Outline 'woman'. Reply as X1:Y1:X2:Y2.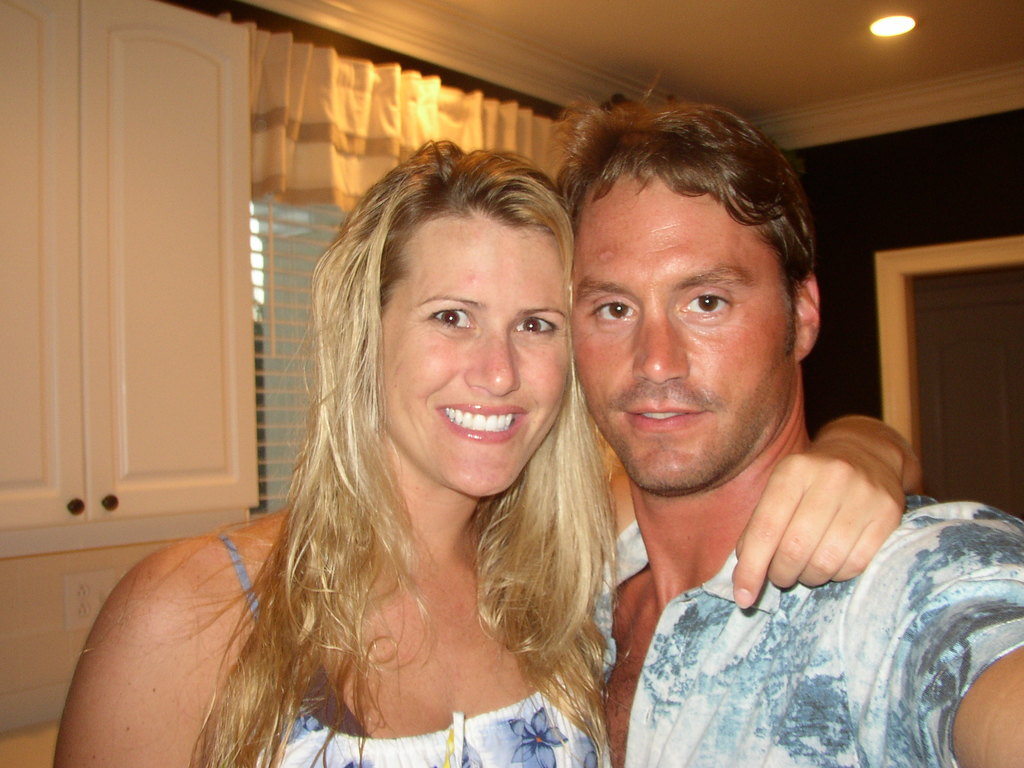
51:131:925:767.
